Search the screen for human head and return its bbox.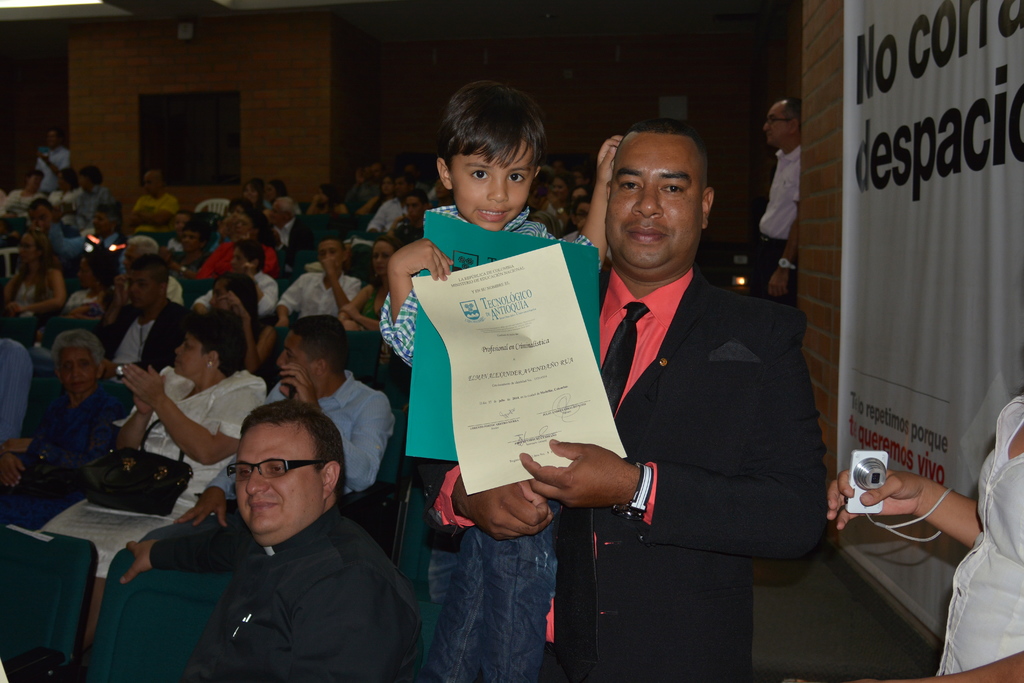
Found: 176 218 207 255.
